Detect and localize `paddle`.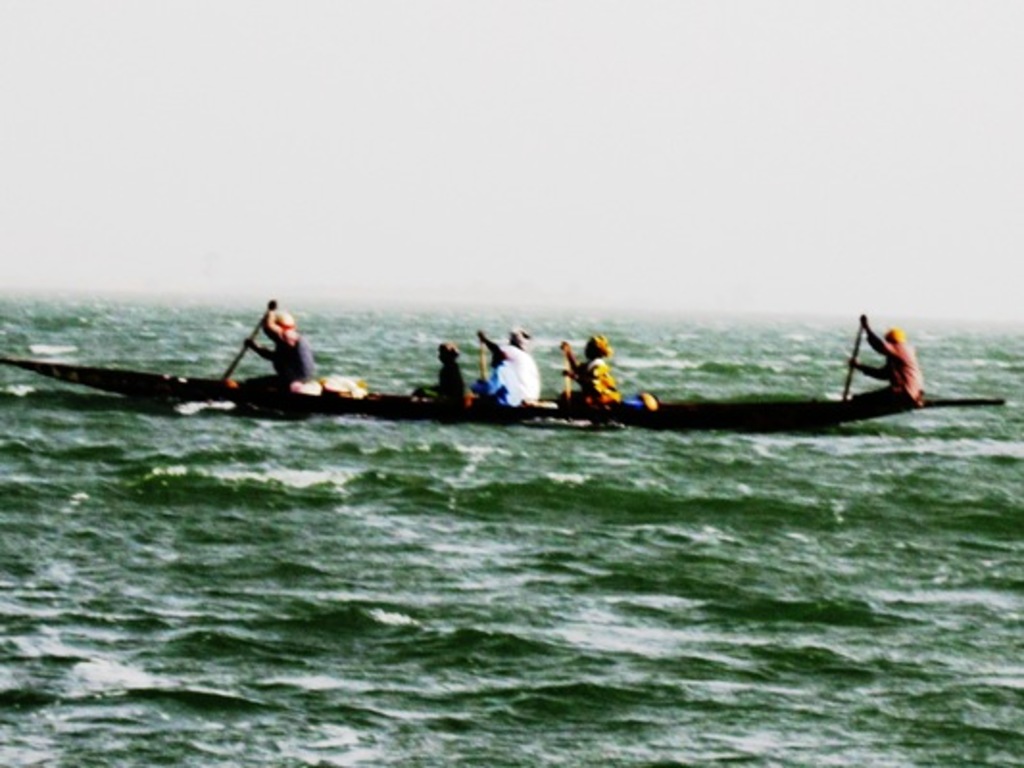
Localized at <box>843,326,866,399</box>.
